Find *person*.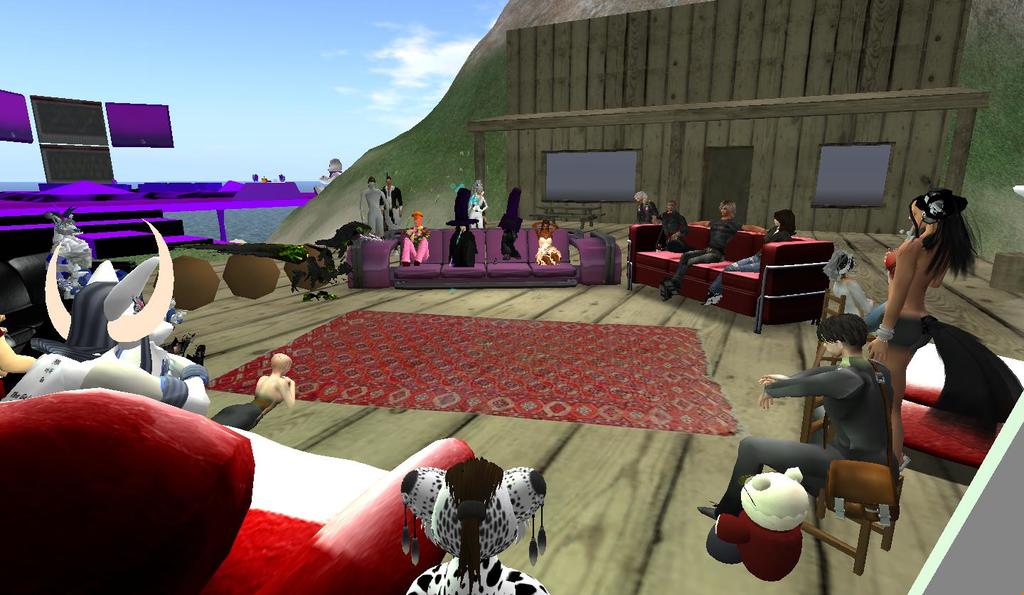
l=658, t=196, r=692, b=250.
